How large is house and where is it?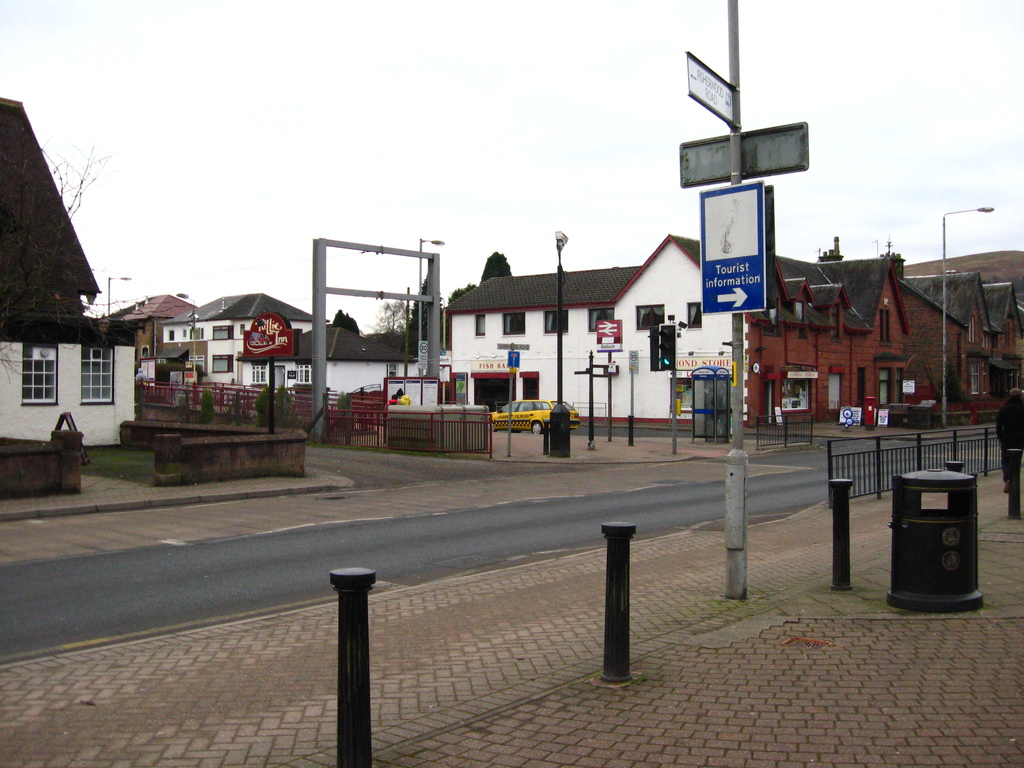
Bounding box: Rect(88, 282, 194, 379).
